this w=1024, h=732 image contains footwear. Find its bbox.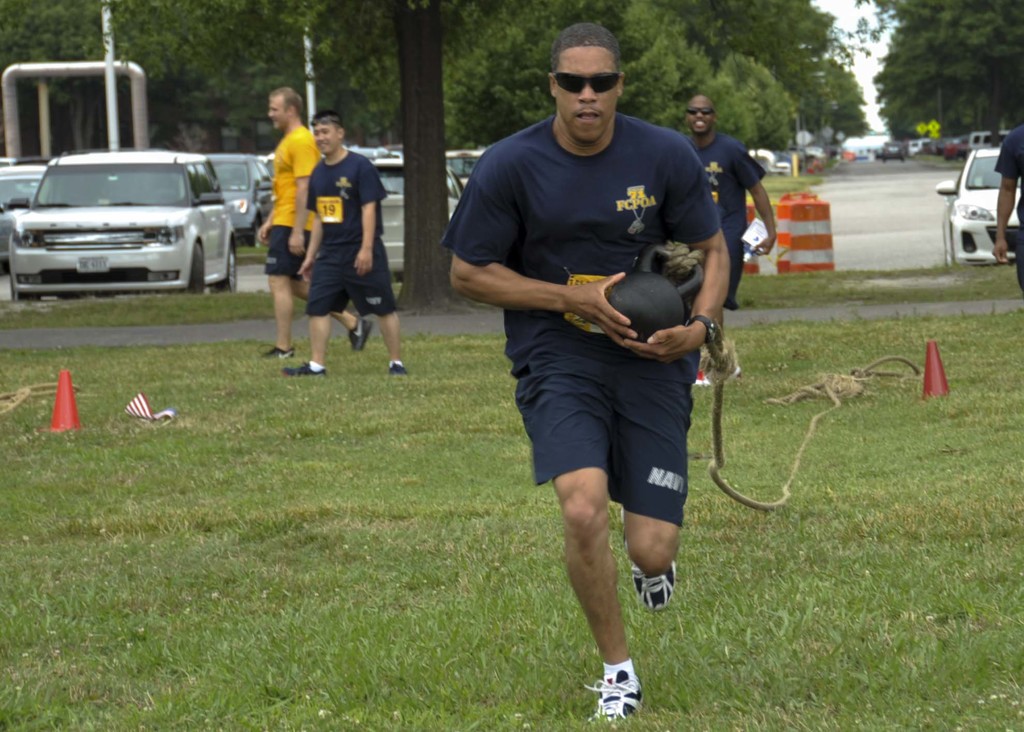
detection(388, 363, 406, 372).
